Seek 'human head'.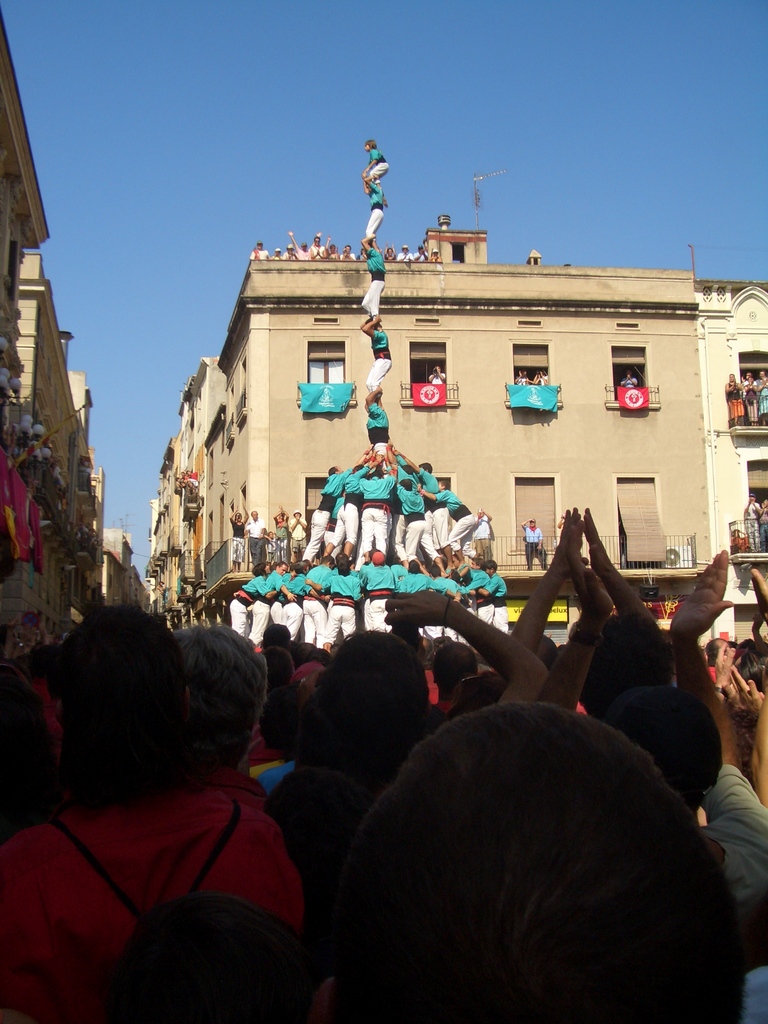
(left=480, top=557, right=499, bottom=577).
